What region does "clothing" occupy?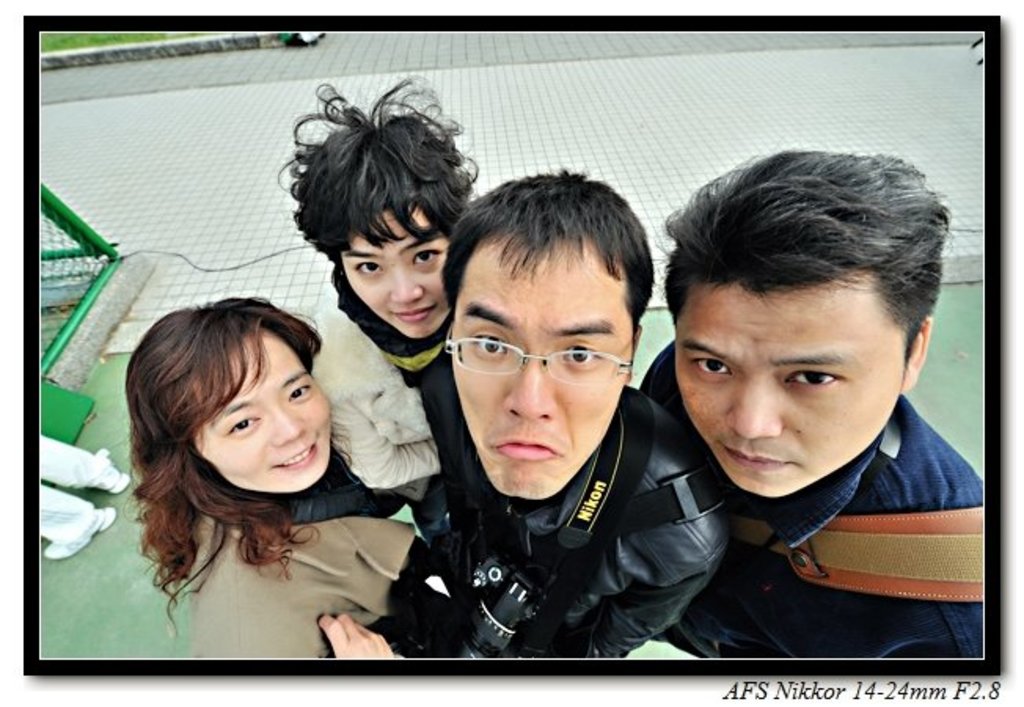
box=[311, 300, 440, 493].
